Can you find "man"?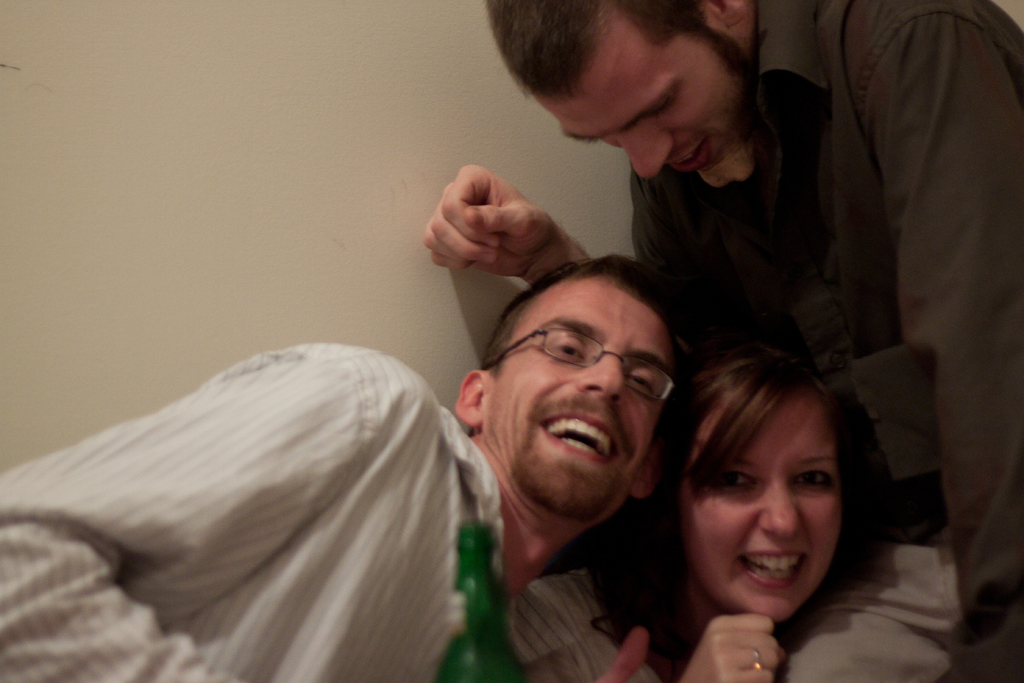
Yes, bounding box: bbox=(0, 254, 682, 679).
